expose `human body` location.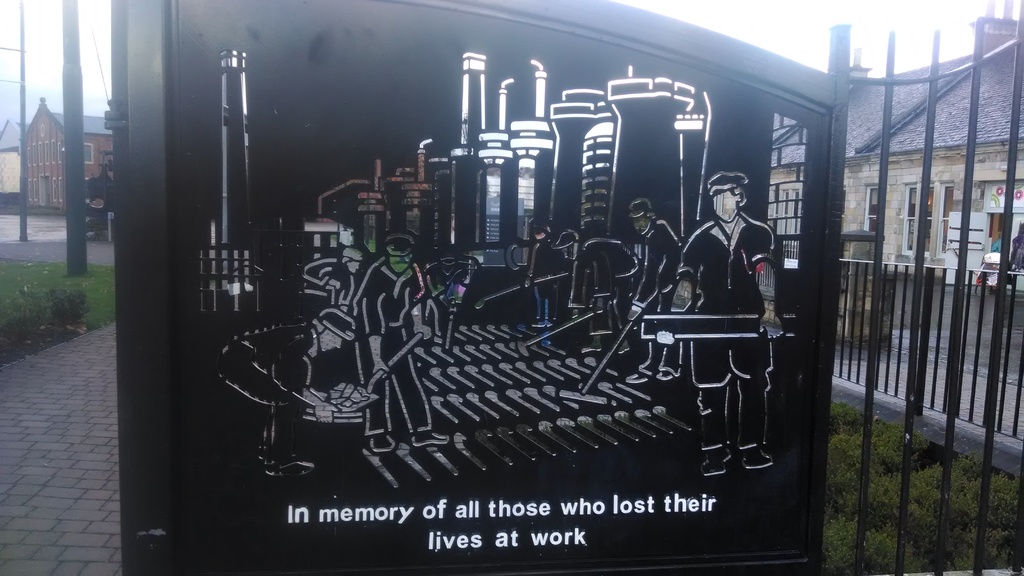
Exposed at [left=567, top=241, right=637, bottom=359].
